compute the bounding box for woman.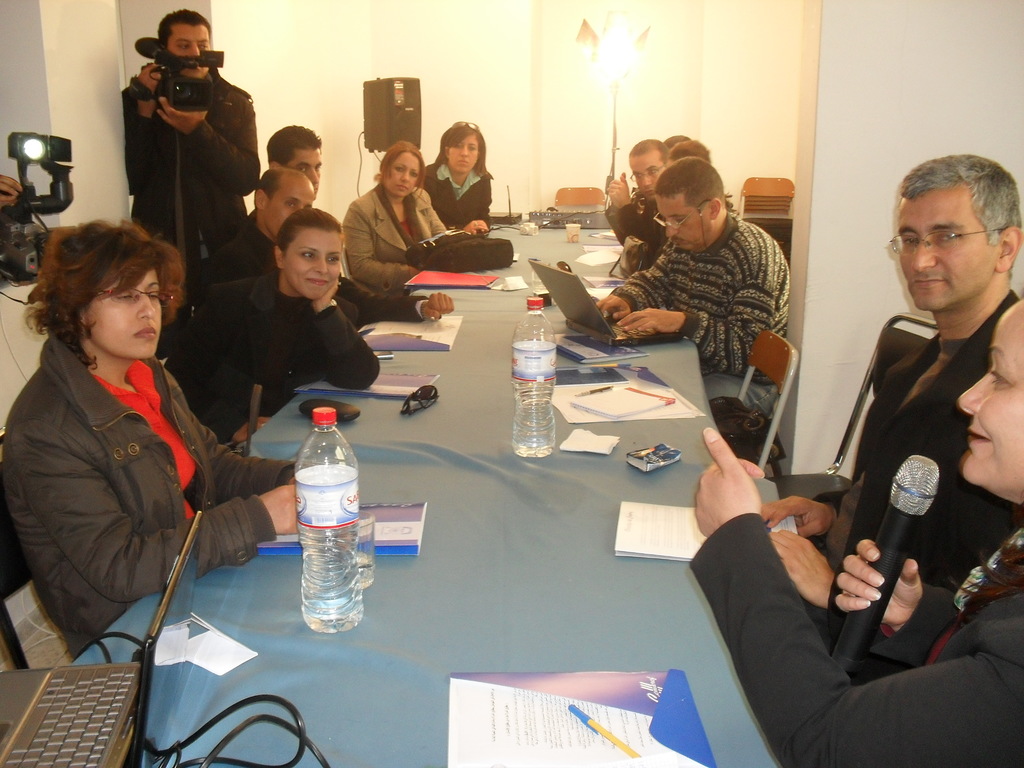
rect(328, 127, 444, 305).
